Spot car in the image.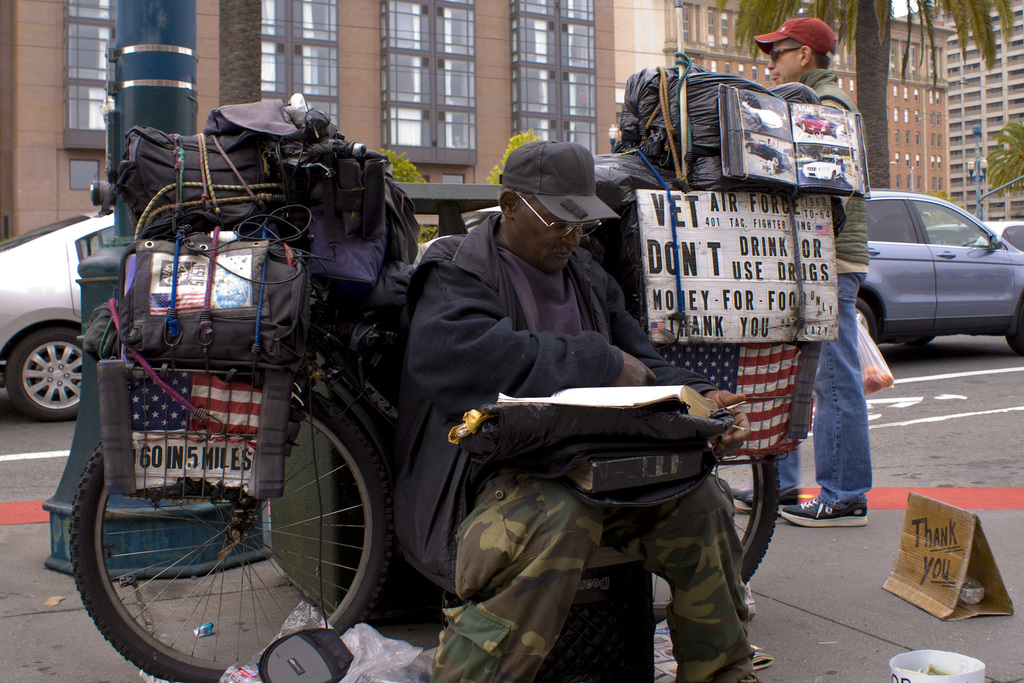
car found at locate(0, 215, 123, 424).
